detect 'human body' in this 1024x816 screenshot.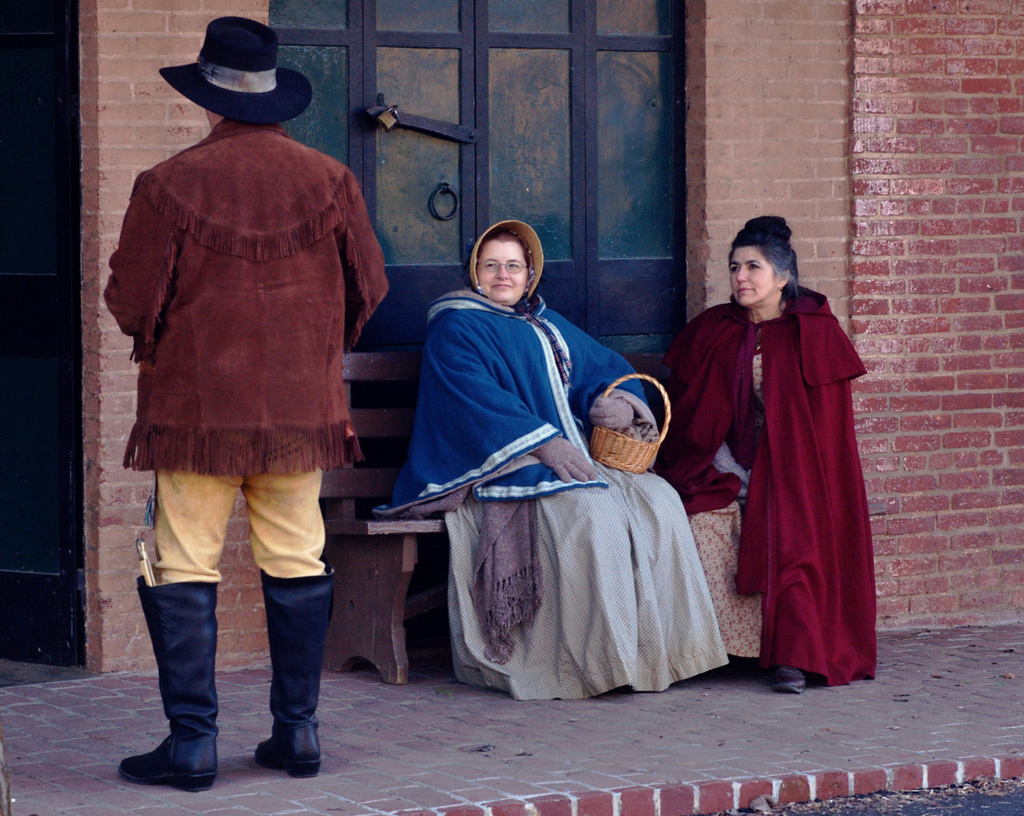
Detection: bbox=(103, 130, 390, 795).
